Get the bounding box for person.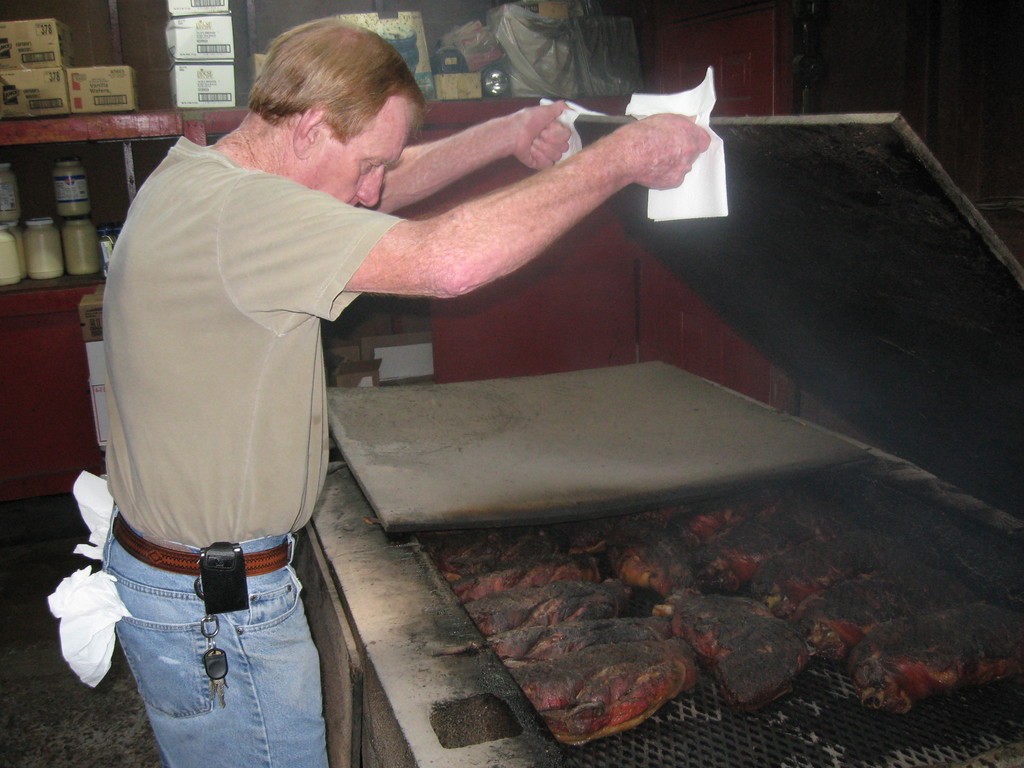
(99, 11, 711, 767).
